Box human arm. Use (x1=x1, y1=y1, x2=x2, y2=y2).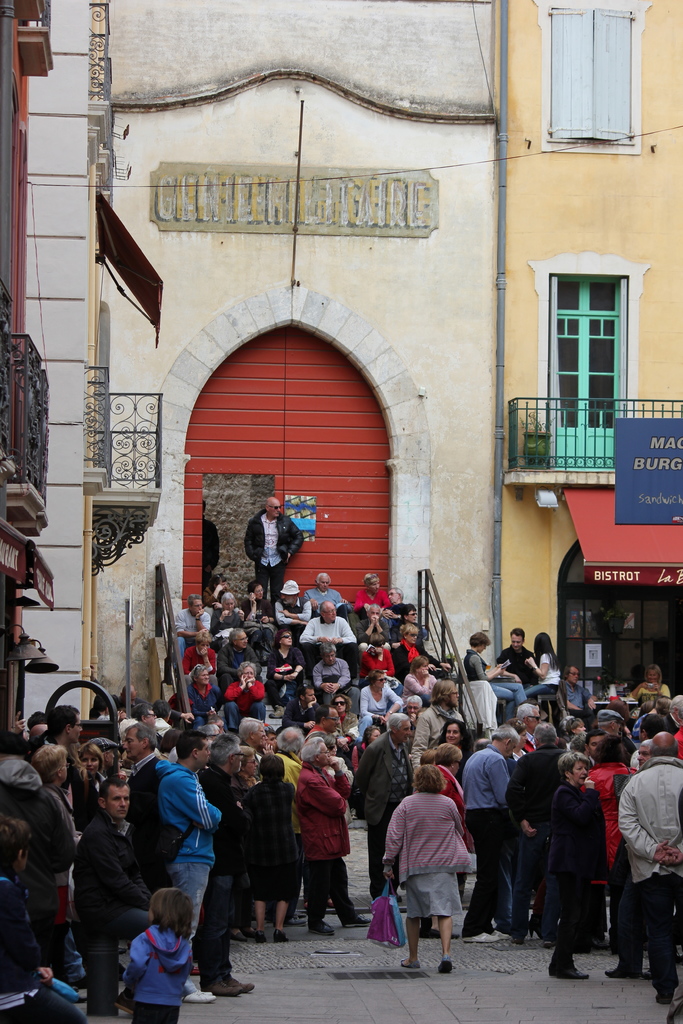
(x1=128, y1=852, x2=149, y2=893).
